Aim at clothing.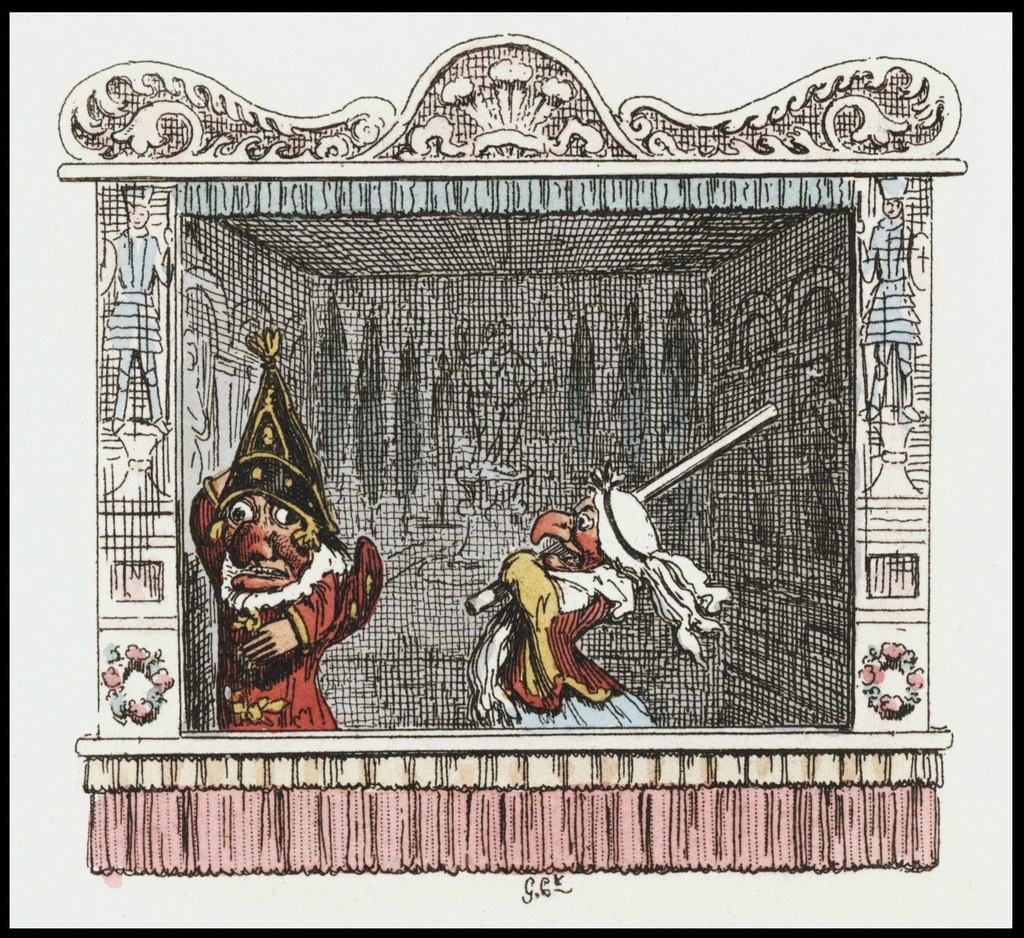
Aimed at box=[187, 518, 386, 742].
